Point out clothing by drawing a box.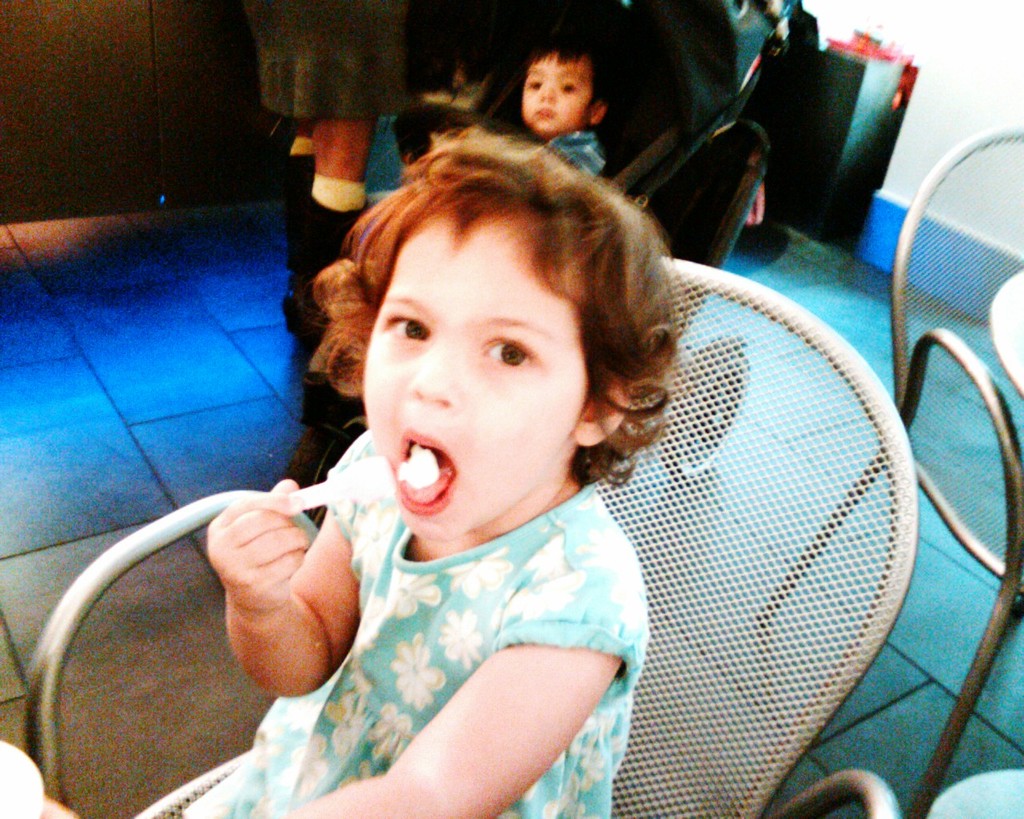
locate(174, 477, 653, 818).
